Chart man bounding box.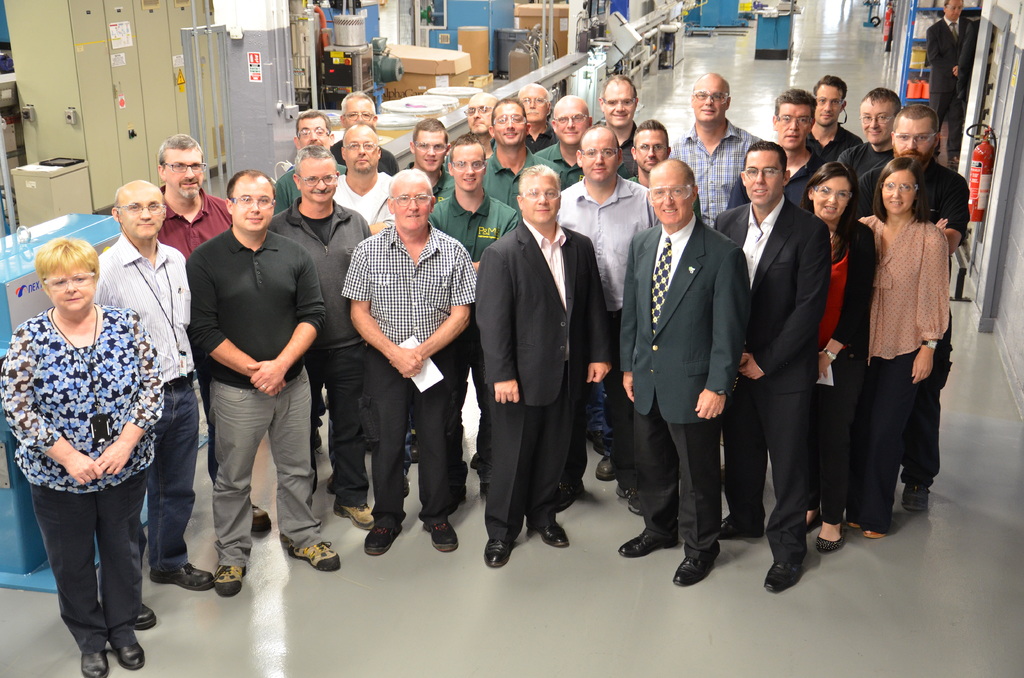
Charted: (x1=612, y1=158, x2=746, y2=586).
